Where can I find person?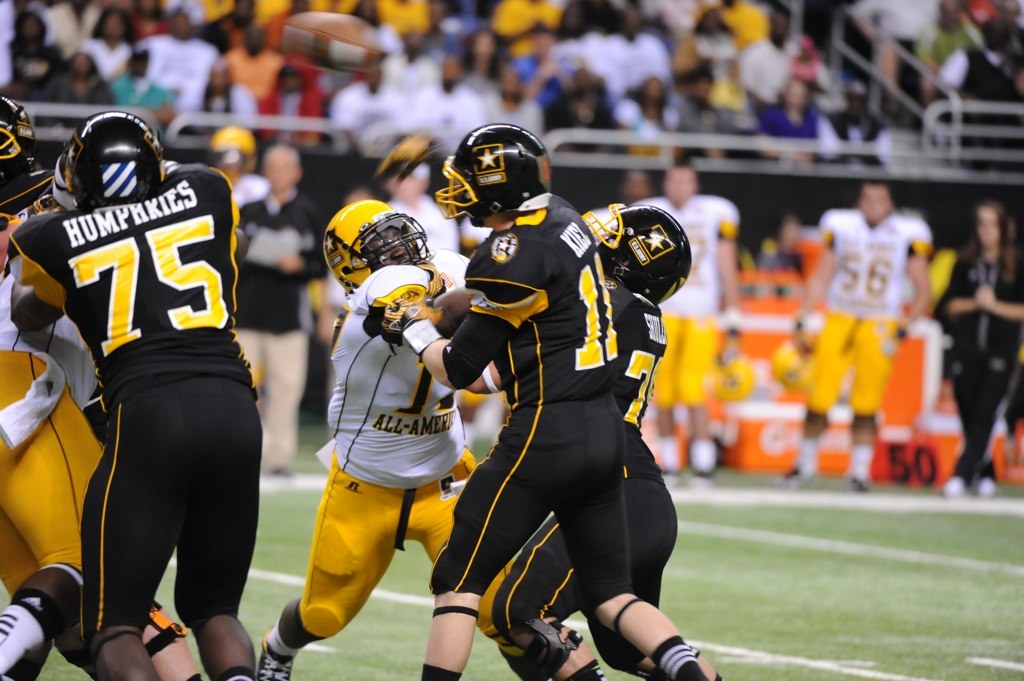
You can find it at bbox=[784, 187, 933, 483].
